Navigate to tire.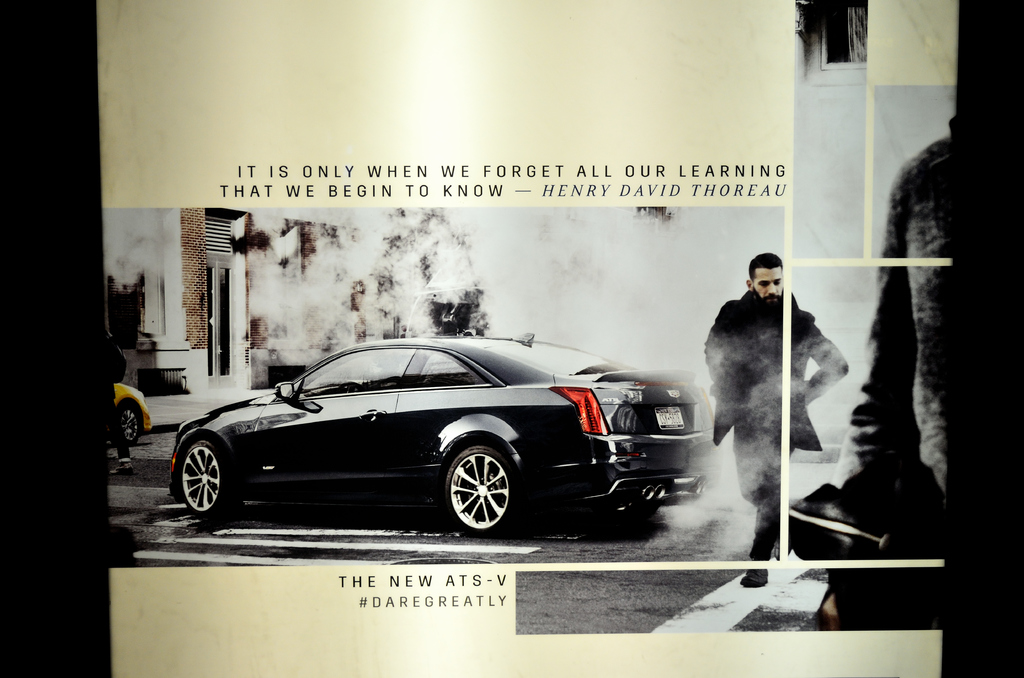
Navigation target: l=118, t=402, r=142, b=447.
